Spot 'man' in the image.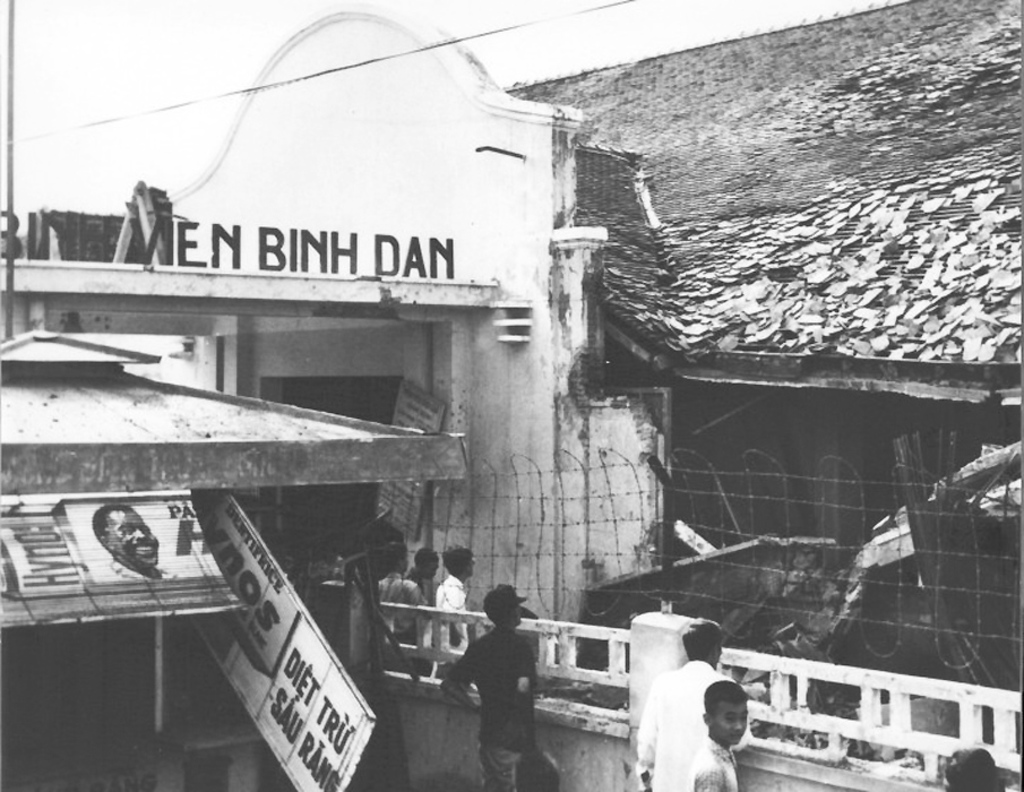
'man' found at <region>88, 501, 190, 579</region>.
